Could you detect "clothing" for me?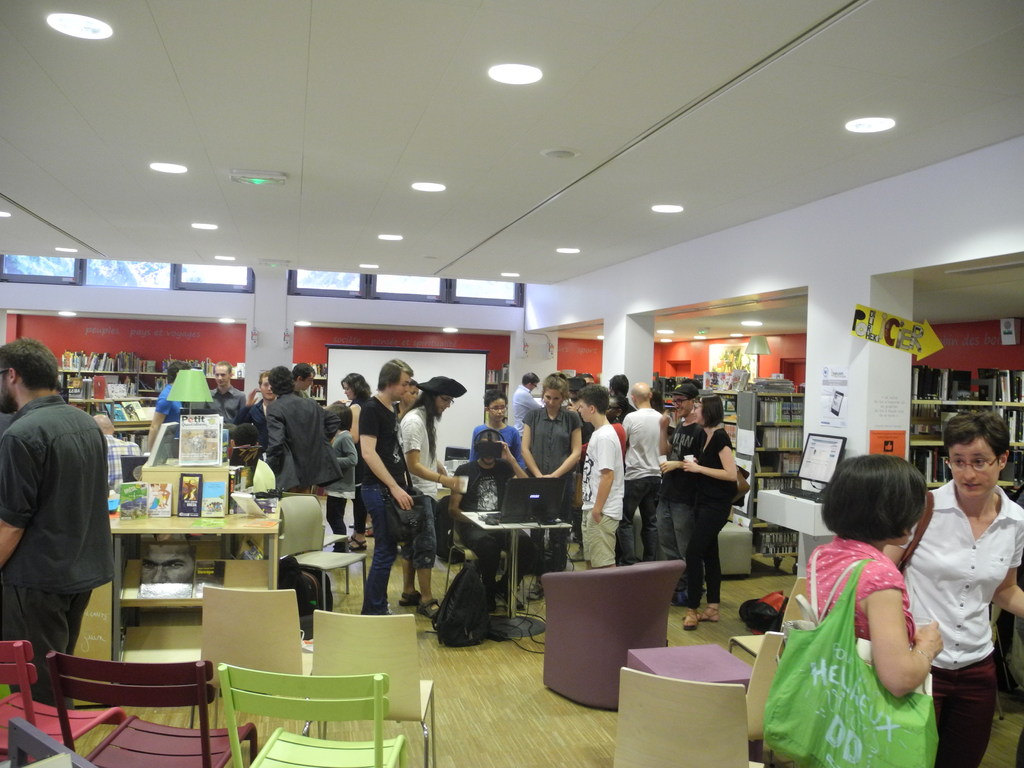
Detection result: box(0, 587, 93, 703).
